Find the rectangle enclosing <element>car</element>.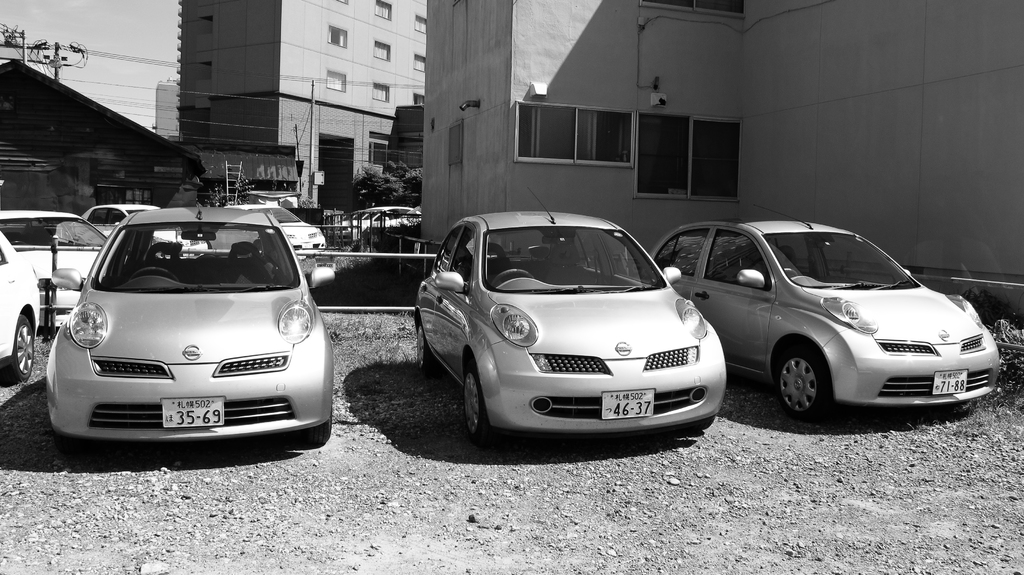
(339,201,423,239).
